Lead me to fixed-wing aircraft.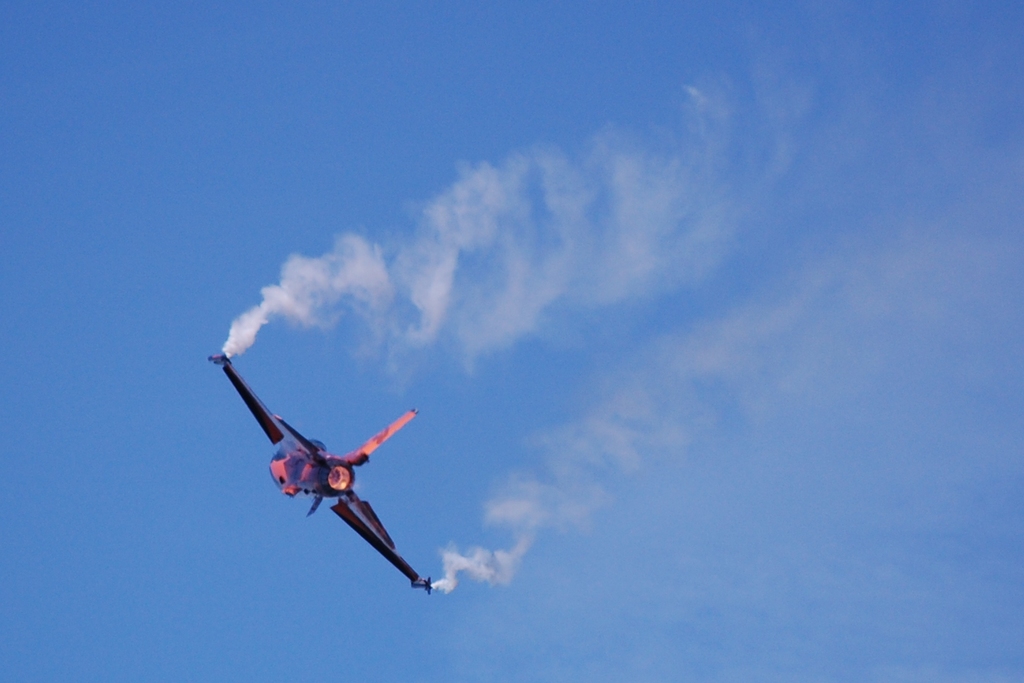
Lead to locate(203, 353, 428, 594).
